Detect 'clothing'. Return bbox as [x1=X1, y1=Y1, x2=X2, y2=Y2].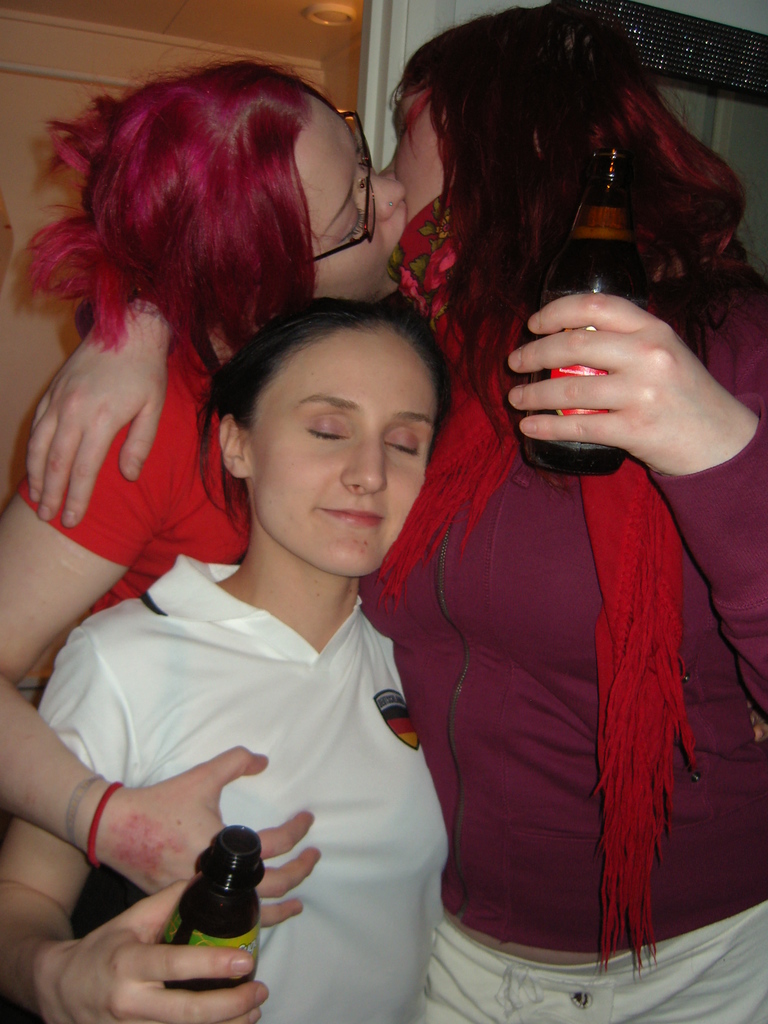
[x1=429, y1=939, x2=767, y2=1023].
